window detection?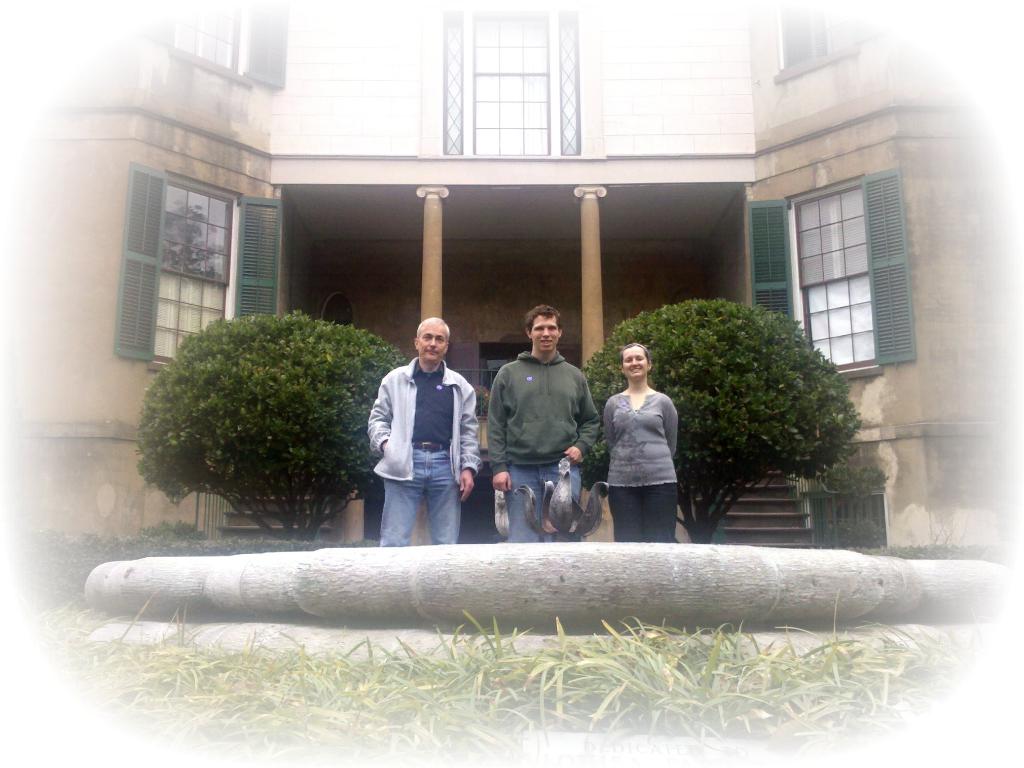
region(769, 1, 830, 68)
